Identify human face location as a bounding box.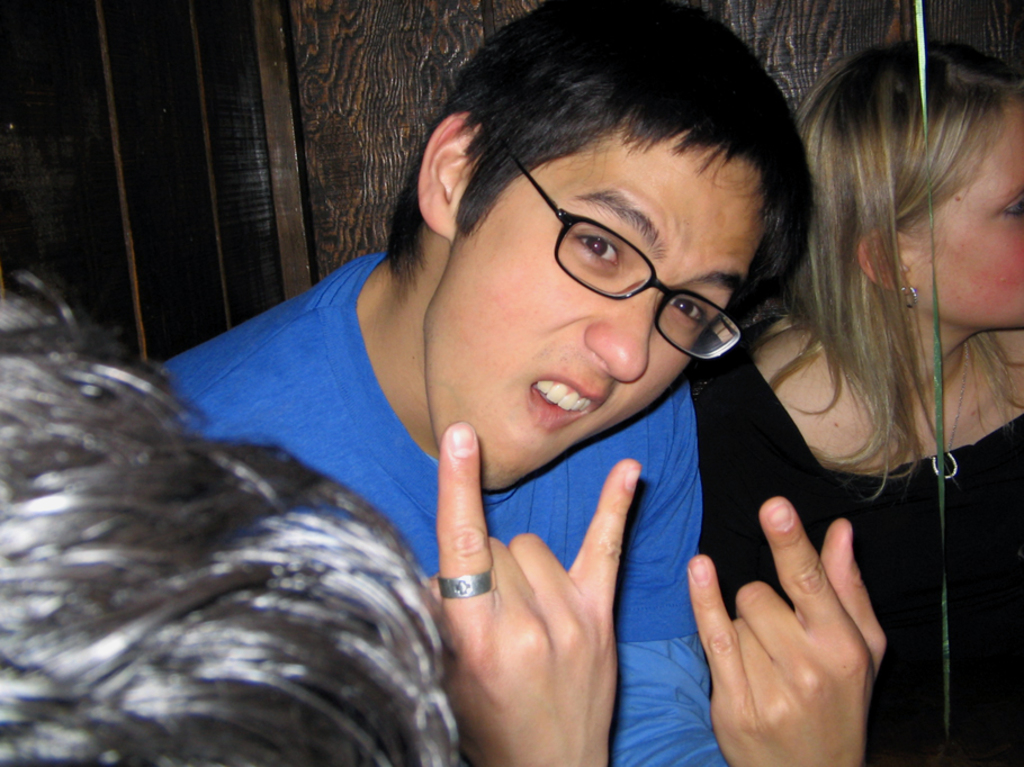
(left=923, top=91, right=1023, bottom=328).
